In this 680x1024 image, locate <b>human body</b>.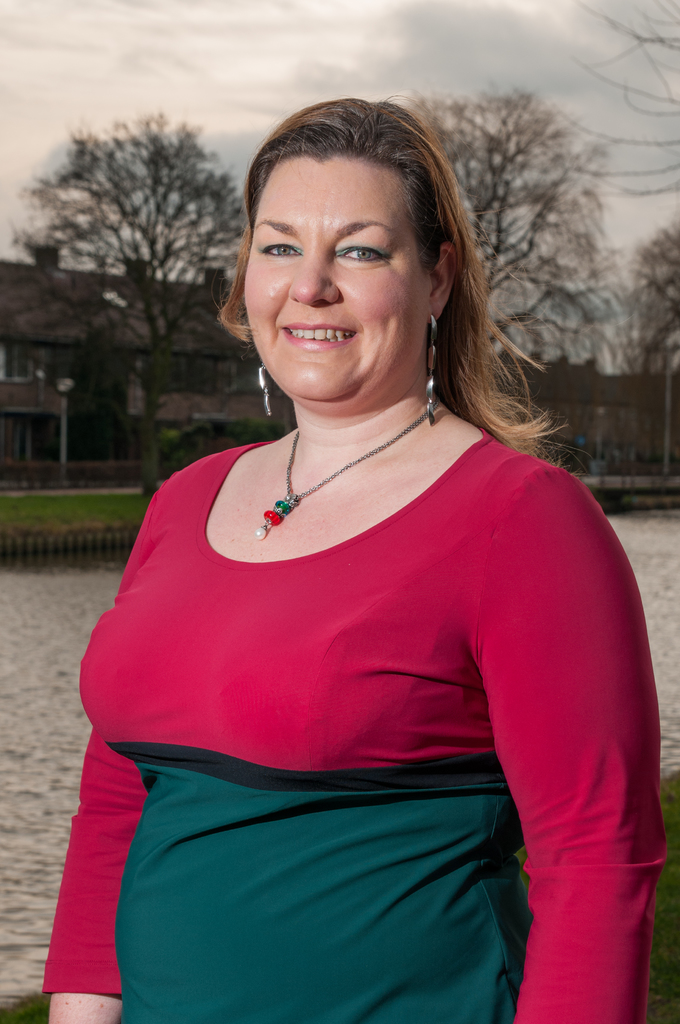
Bounding box: region(77, 208, 648, 1023).
